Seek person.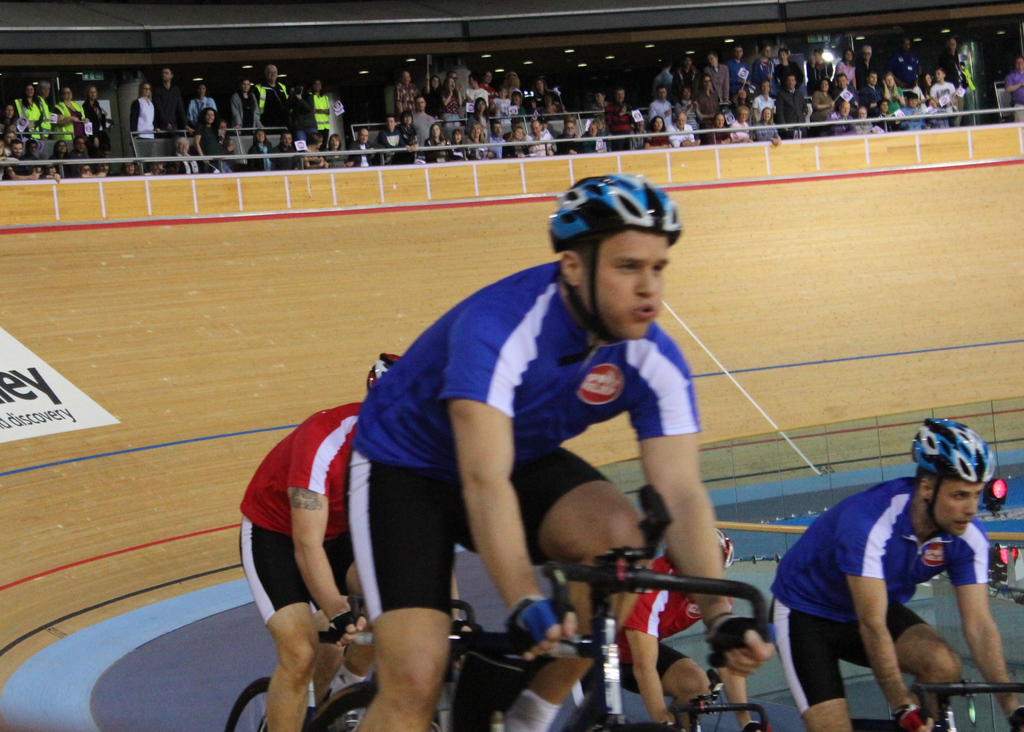
box(237, 387, 465, 731).
